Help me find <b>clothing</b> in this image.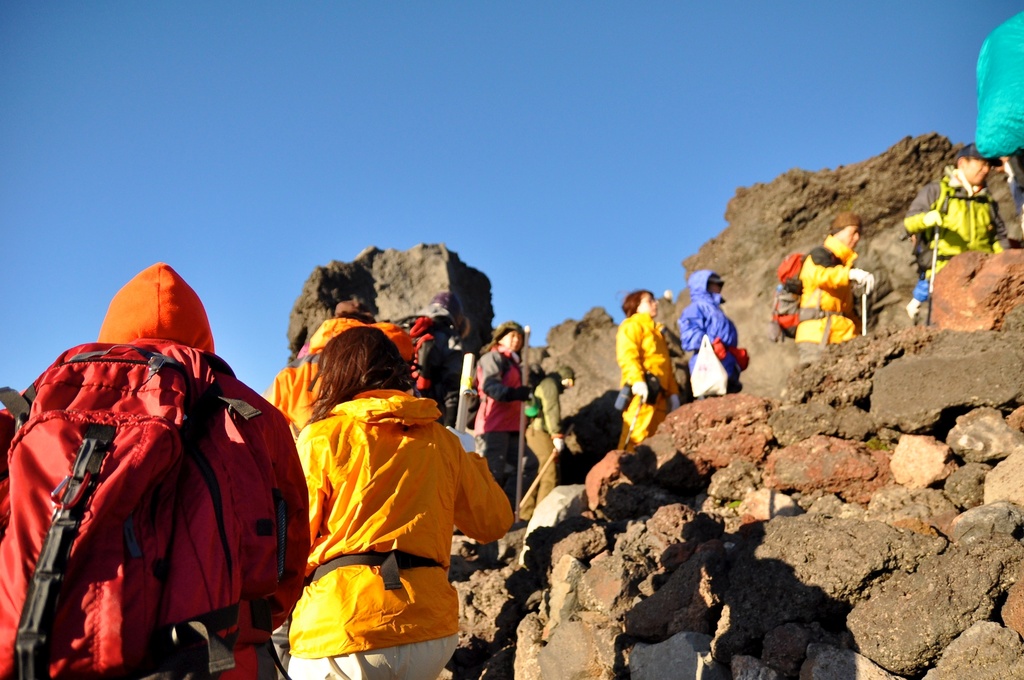
Found it: 685:280:724:396.
